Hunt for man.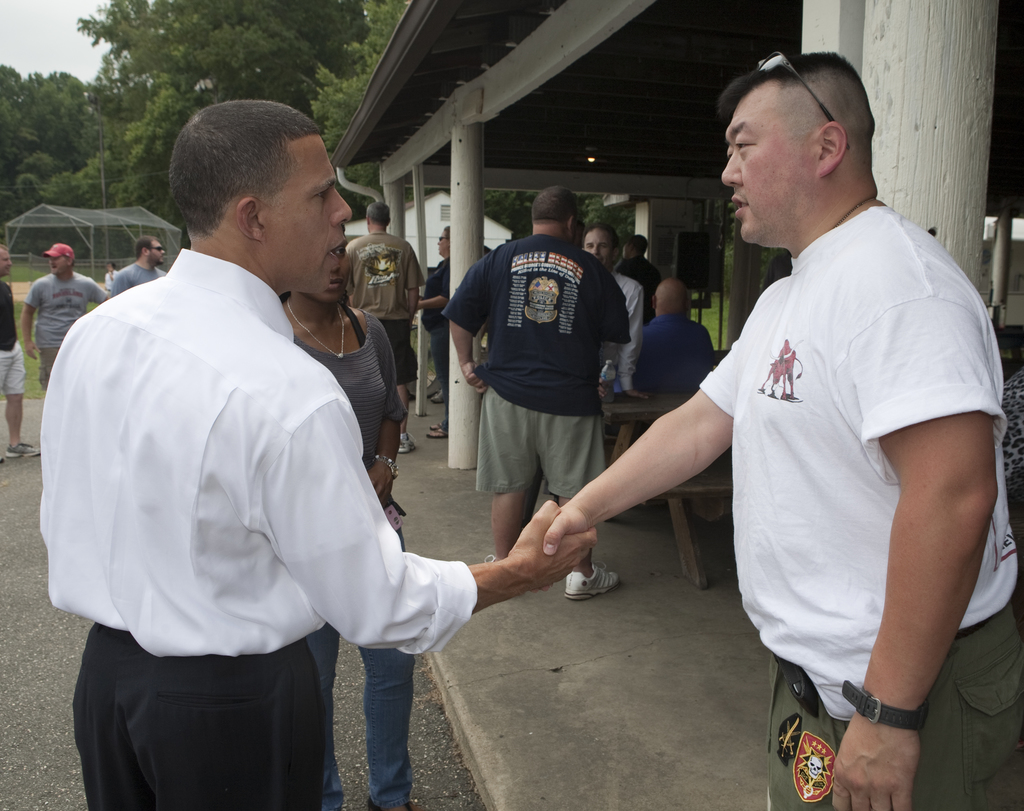
Hunted down at region(44, 93, 600, 810).
